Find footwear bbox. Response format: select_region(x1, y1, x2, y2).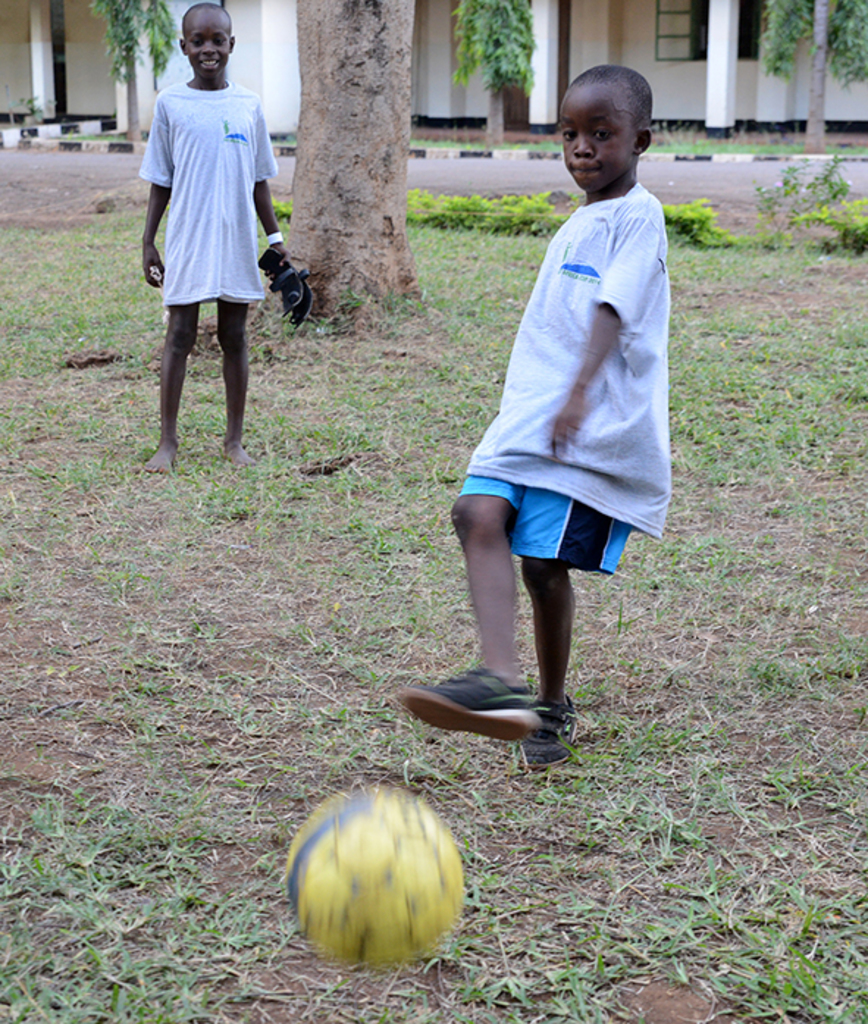
select_region(394, 664, 538, 751).
